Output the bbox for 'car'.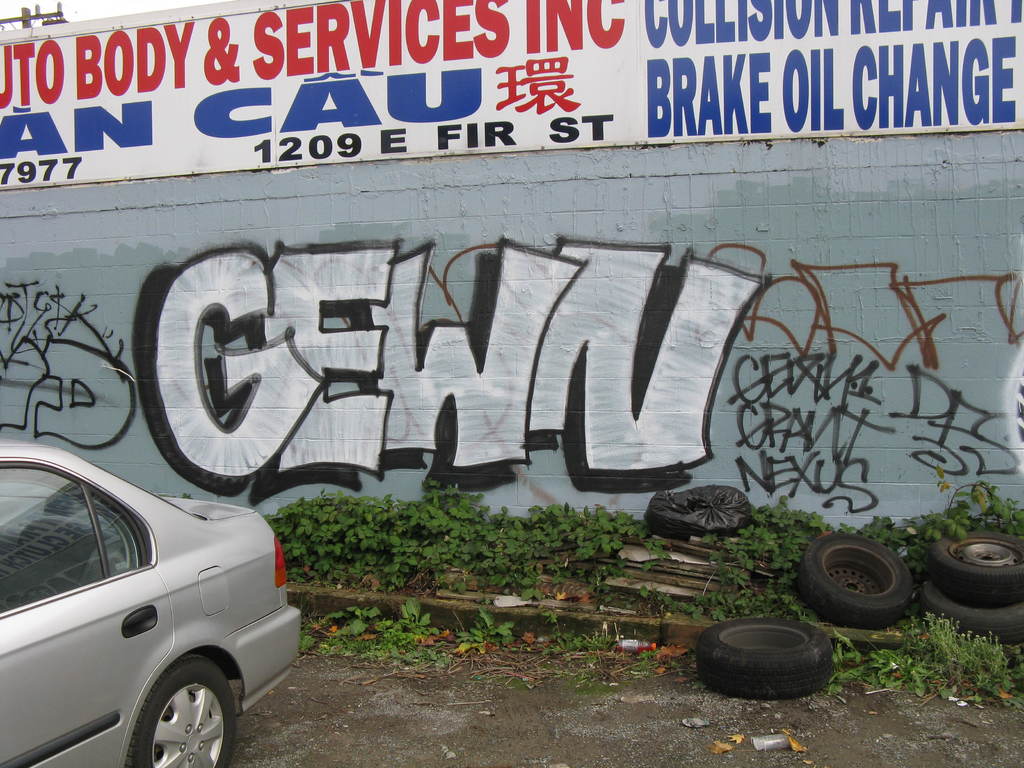
<region>0, 435, 303, 767</region>.
